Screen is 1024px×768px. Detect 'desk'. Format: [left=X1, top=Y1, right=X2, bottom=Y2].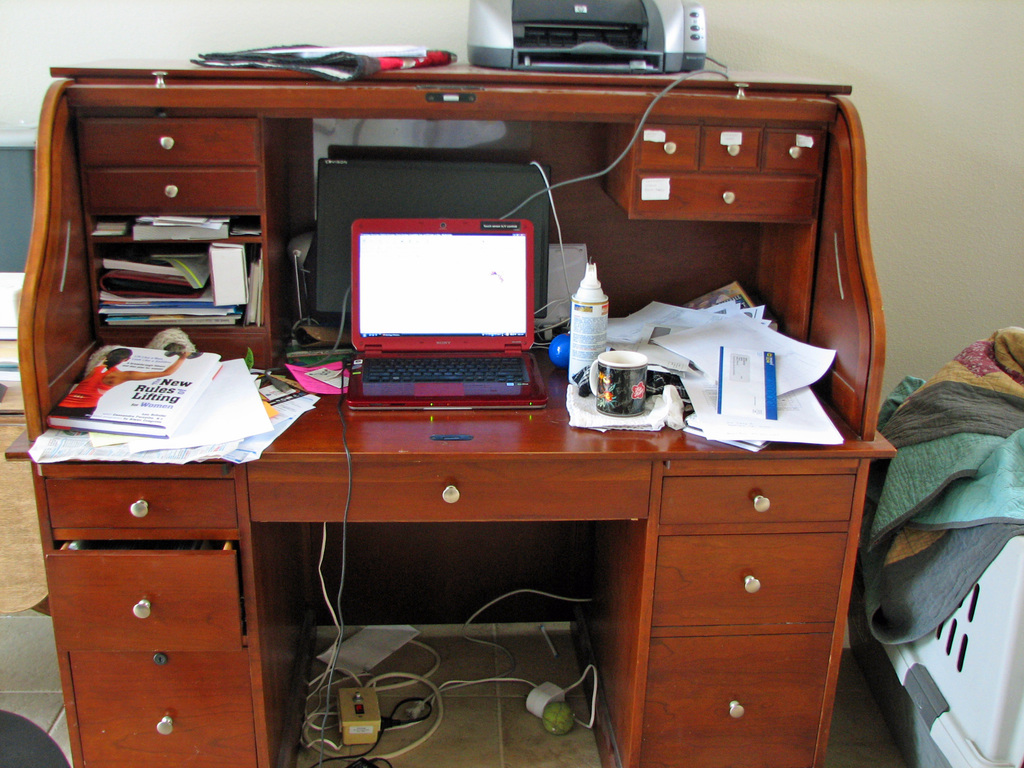
[left=17, top=60, right=897, bottom=765].
